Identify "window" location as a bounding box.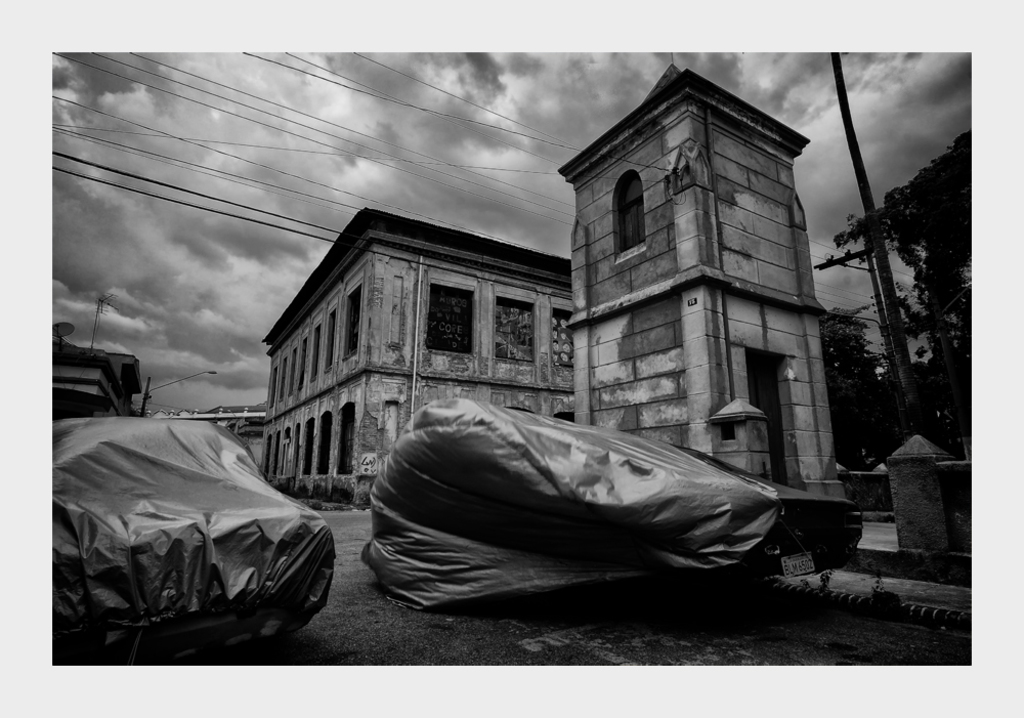
box(425, 289, 474, 357).
